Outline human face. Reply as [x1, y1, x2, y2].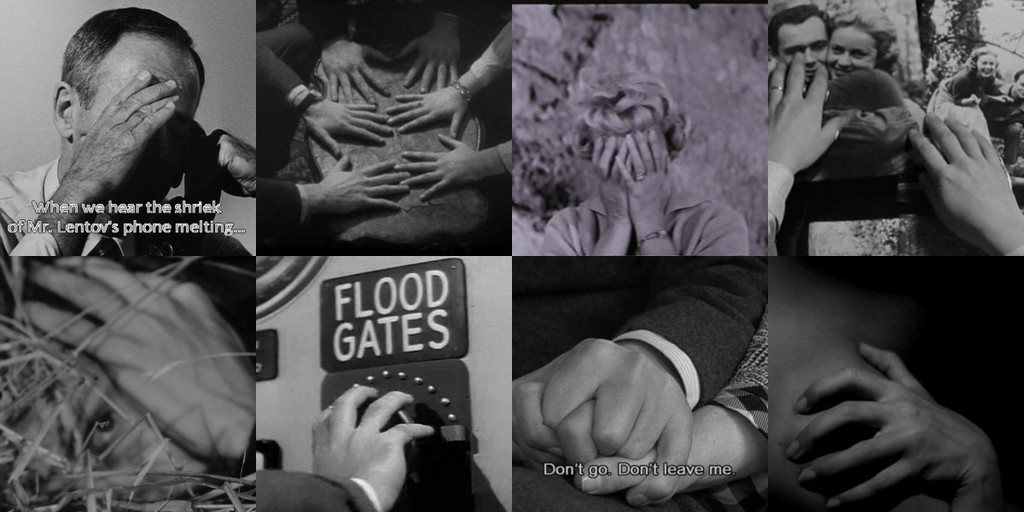
[774, 13, 831, 90].
